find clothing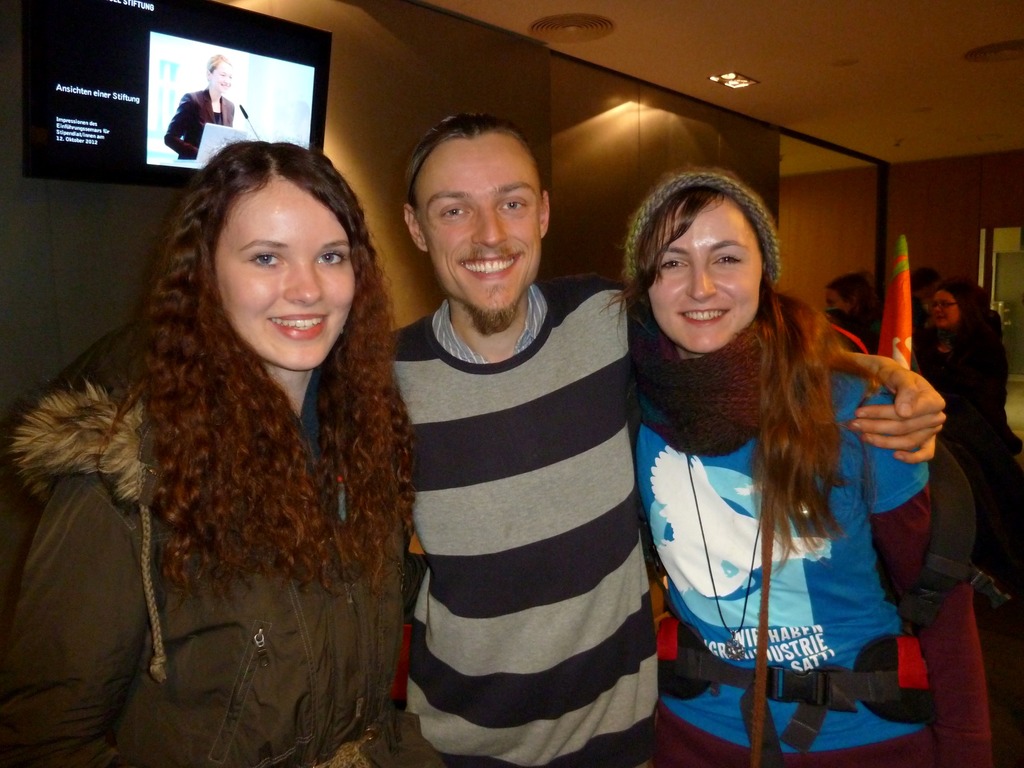
x1=848 y1=316 x2=890 y2=358
